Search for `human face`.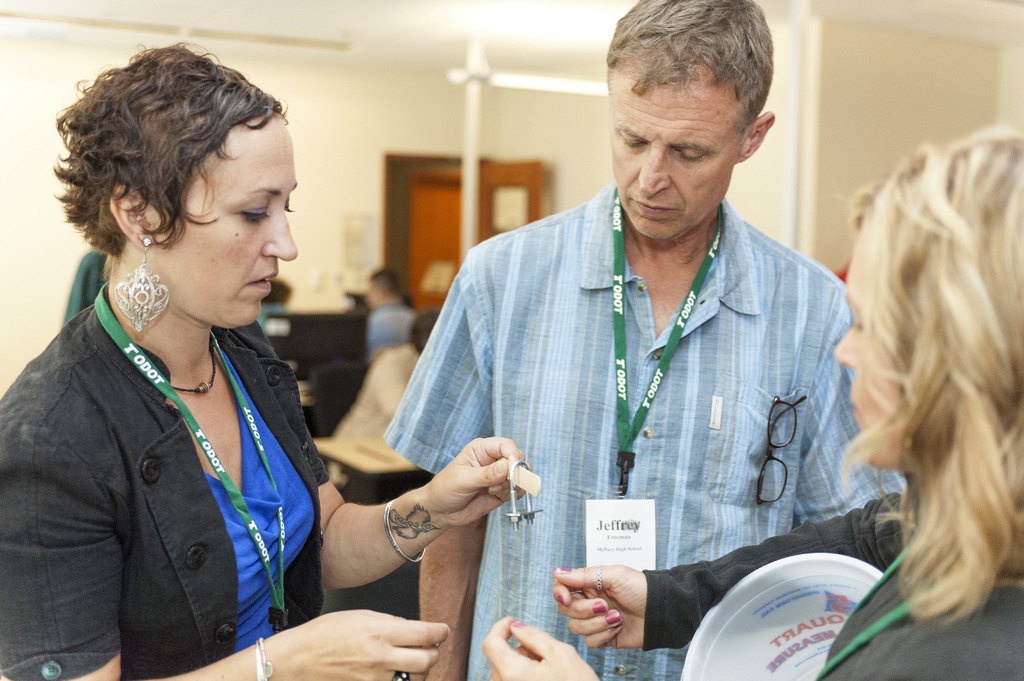
Found at select_region(154, 111, 299, 324).
